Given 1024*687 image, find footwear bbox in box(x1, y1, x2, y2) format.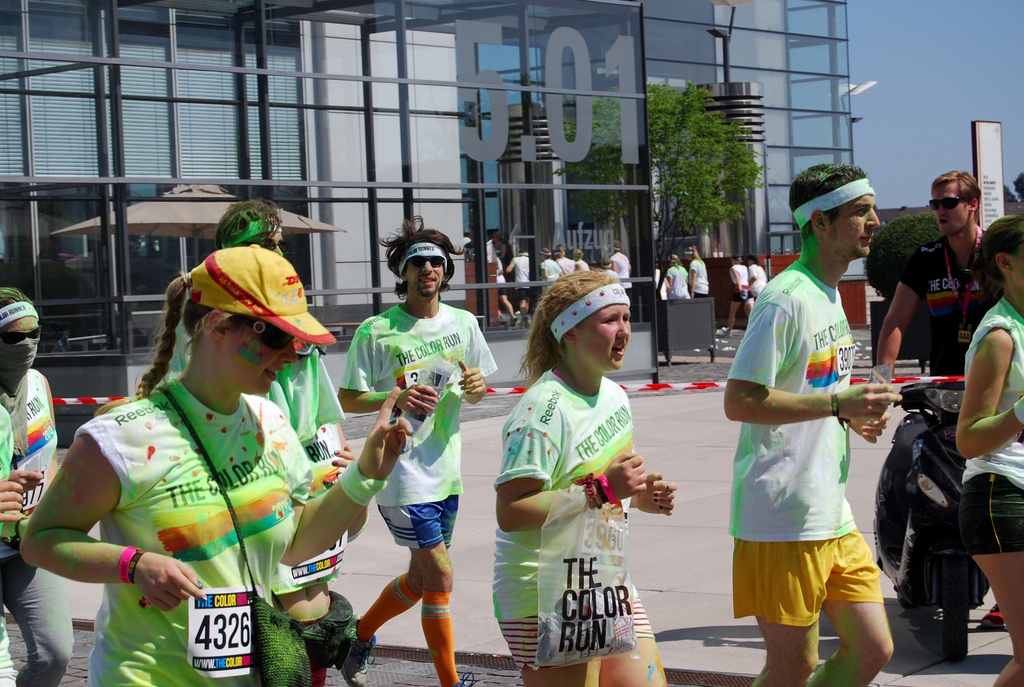
box(449, 670, 476, 686).
